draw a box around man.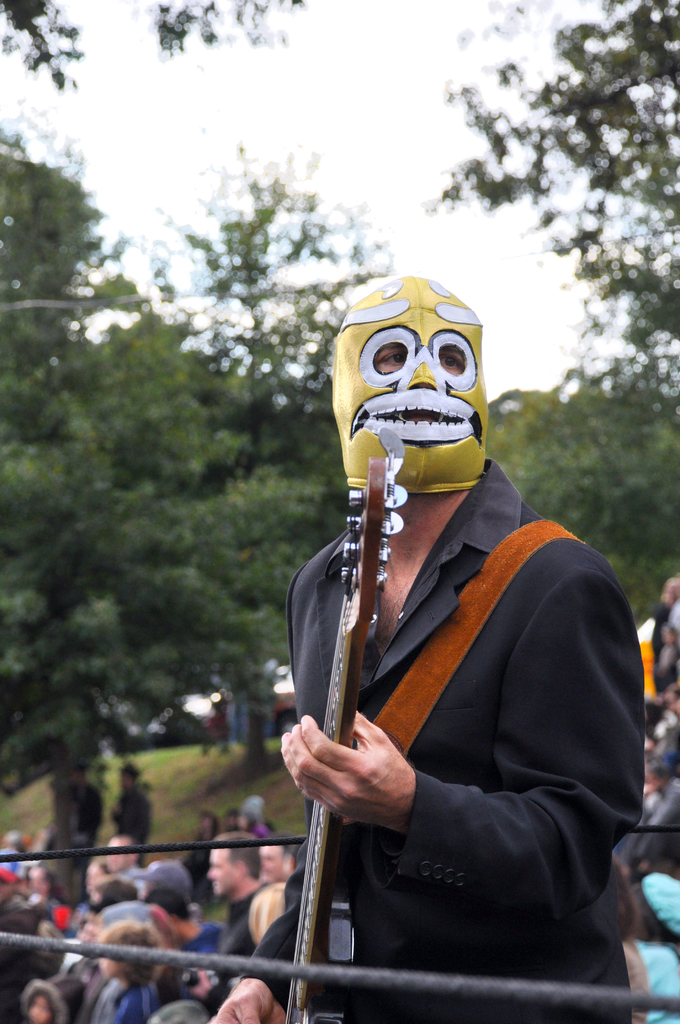
(x1=72, y1=898, x2=147, y2=989).
